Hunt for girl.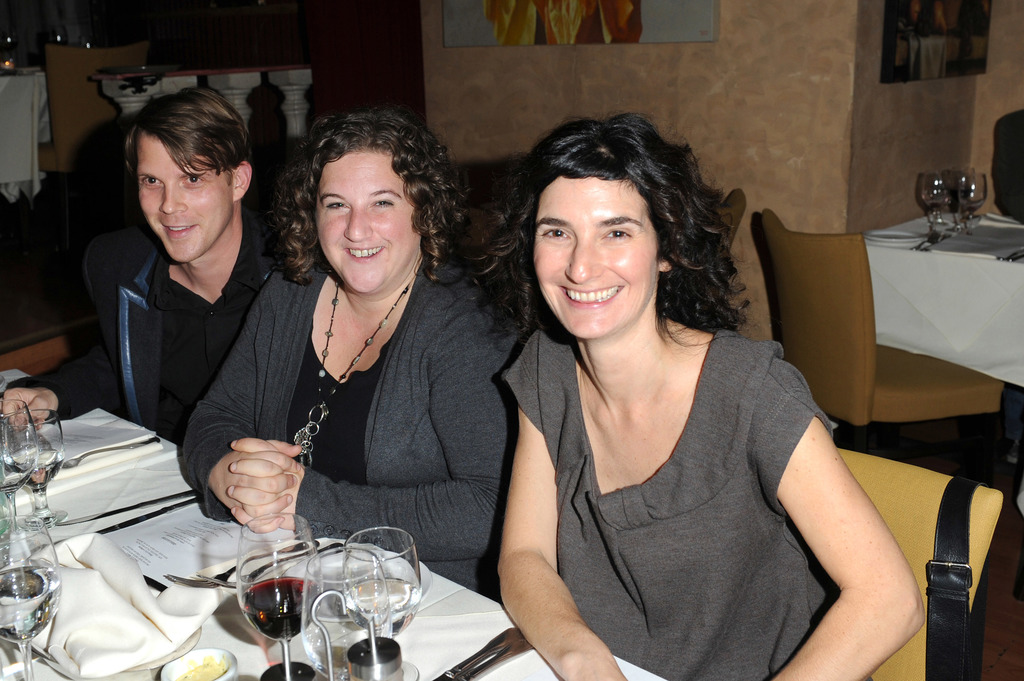
Hunted down at {"x1": 0, "y1": 79, "x2": 283, "y2": 443}.
